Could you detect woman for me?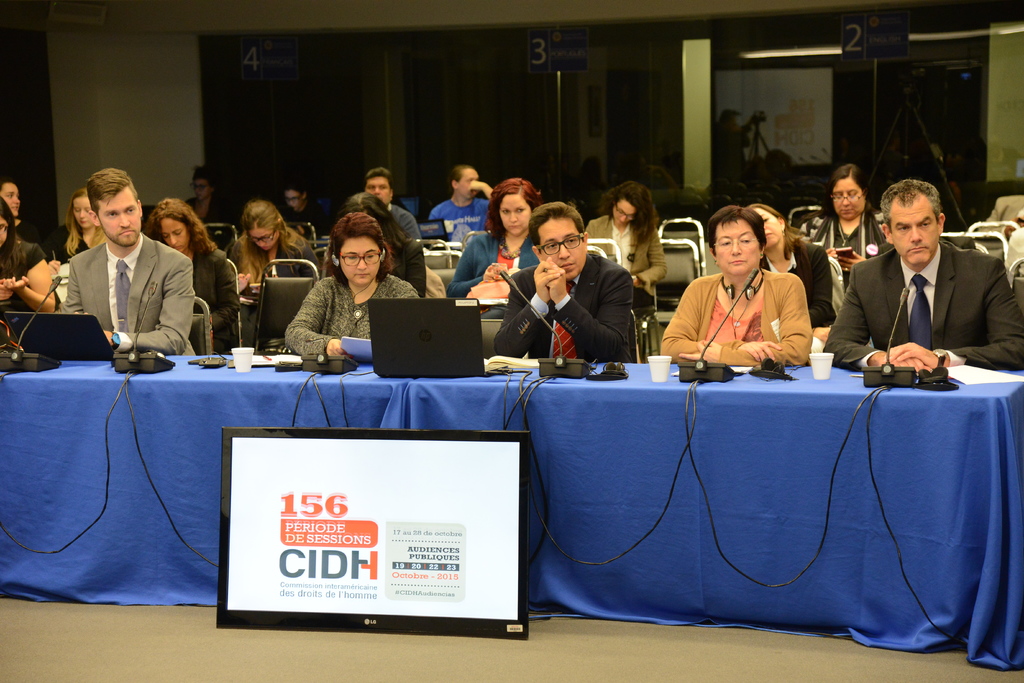
Detection result: [left=183, top=161, right=232, bottom=234].
